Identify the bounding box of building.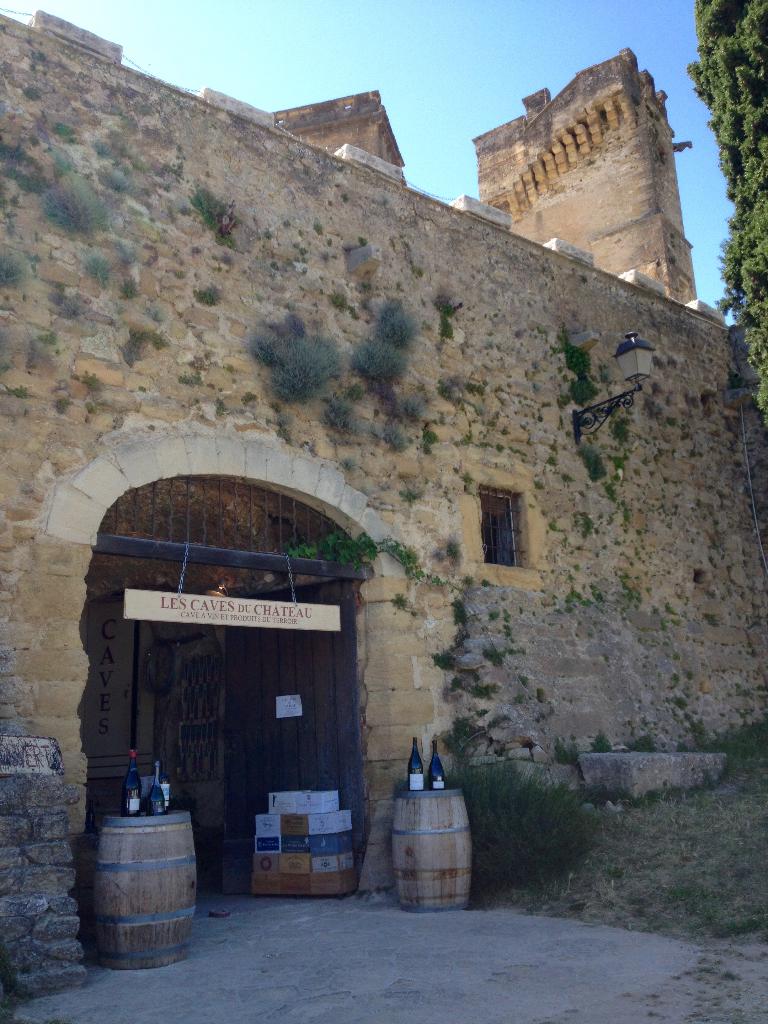
[x1=0, y1=6, x2=767, y2=1023].
